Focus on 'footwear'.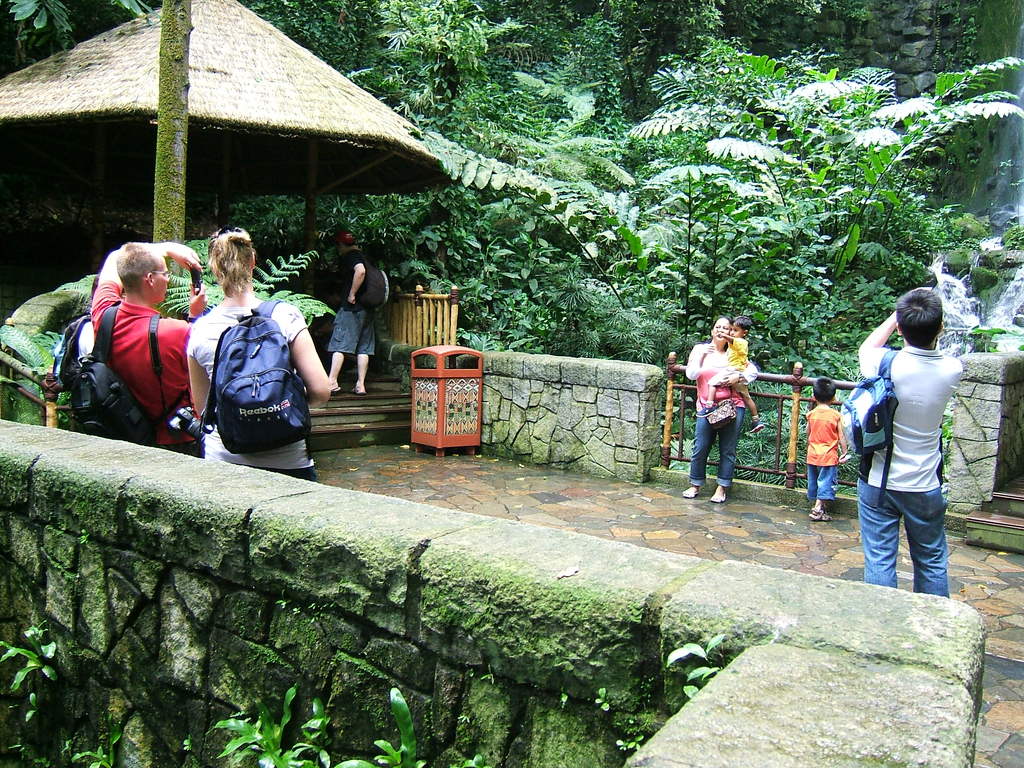
Focused at 709/492/729/504.
